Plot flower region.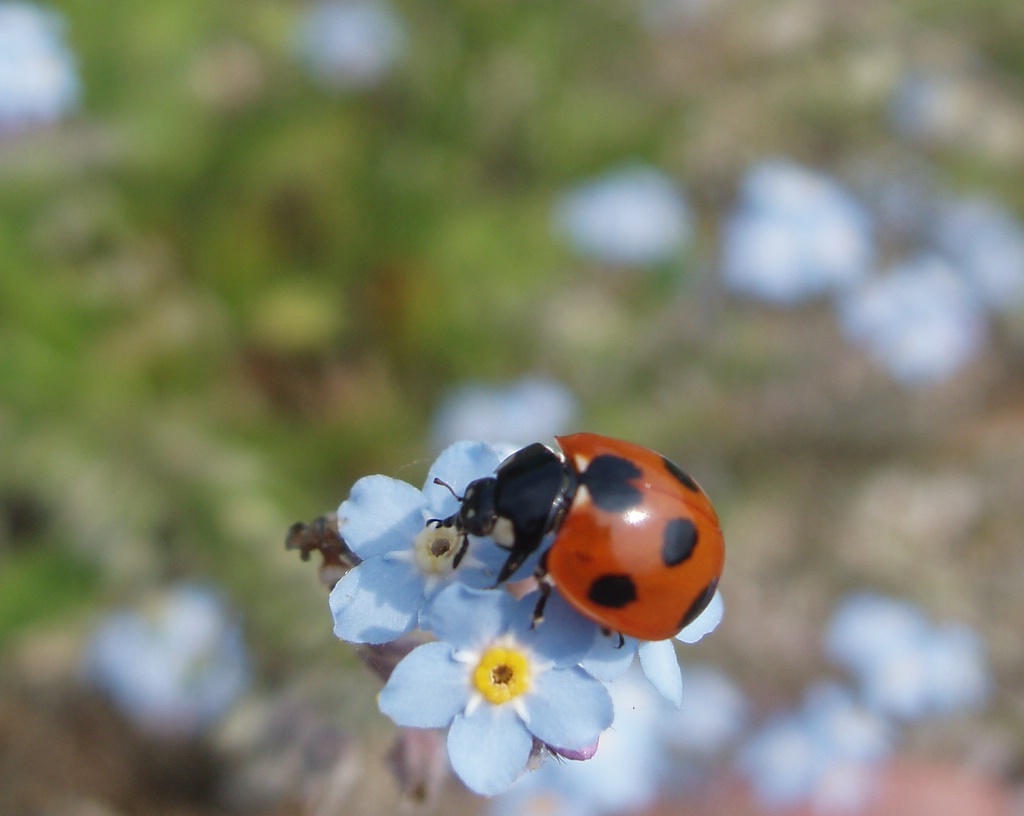
Plotted at (left=874, top=164, right=1023, bottom=322).
